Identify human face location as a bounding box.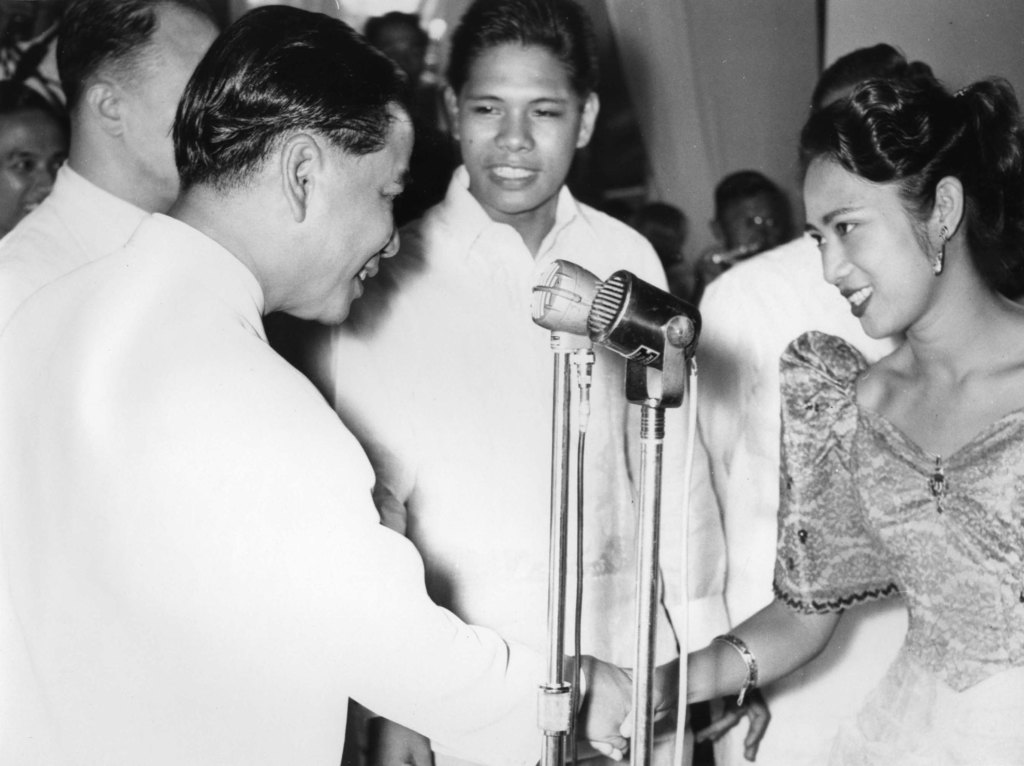
box=[460, 40, 574, 213].
